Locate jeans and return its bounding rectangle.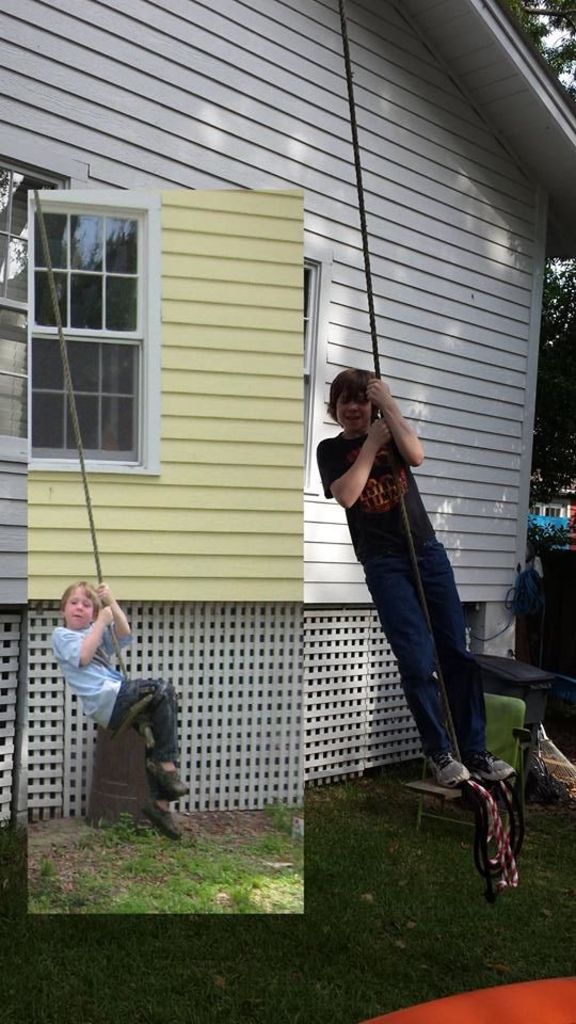
left=355, top=533, right=487, bottom=765.
